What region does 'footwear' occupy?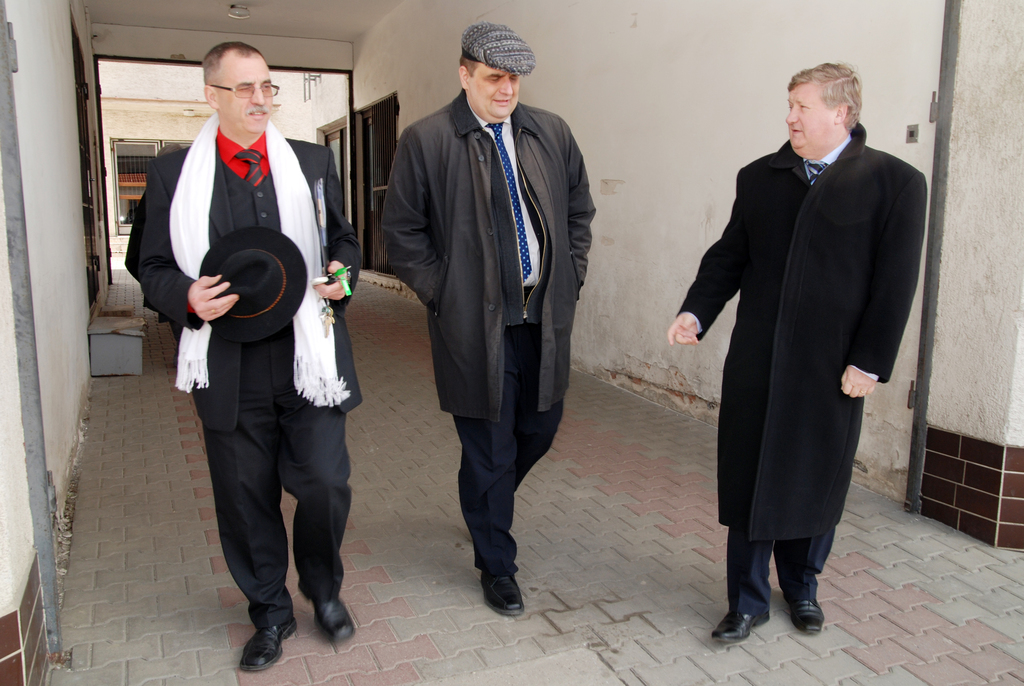
(298, 587, 356, 648).
